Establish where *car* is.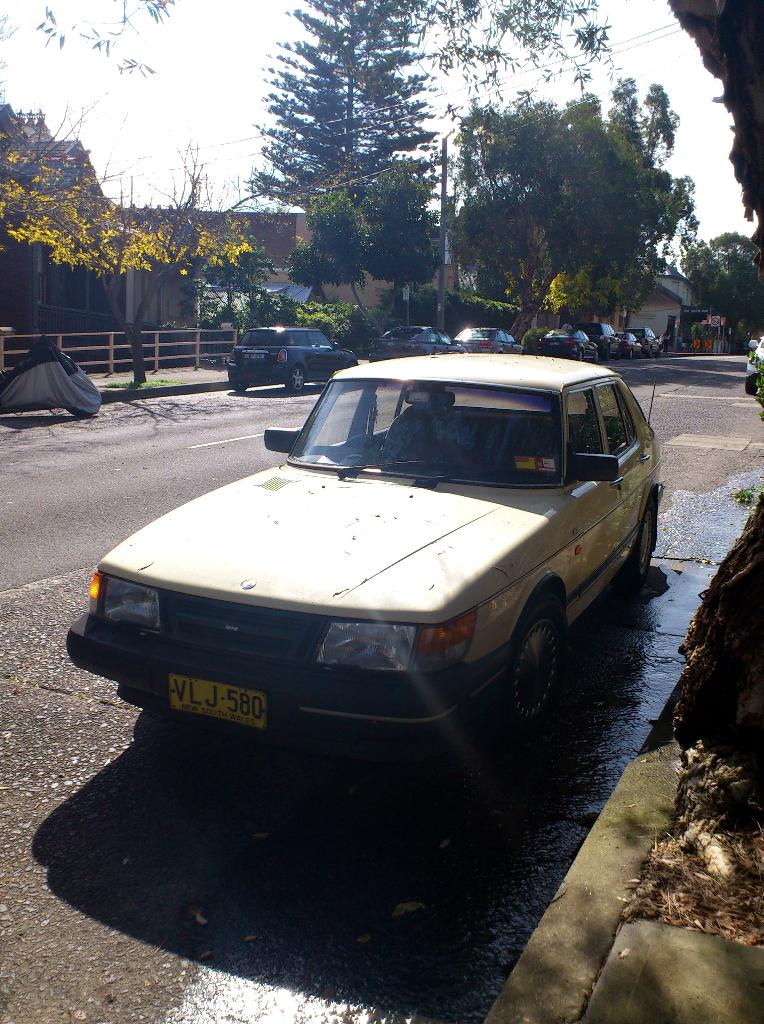
Established at [left=740, top=336, right=752, bottom=352].
